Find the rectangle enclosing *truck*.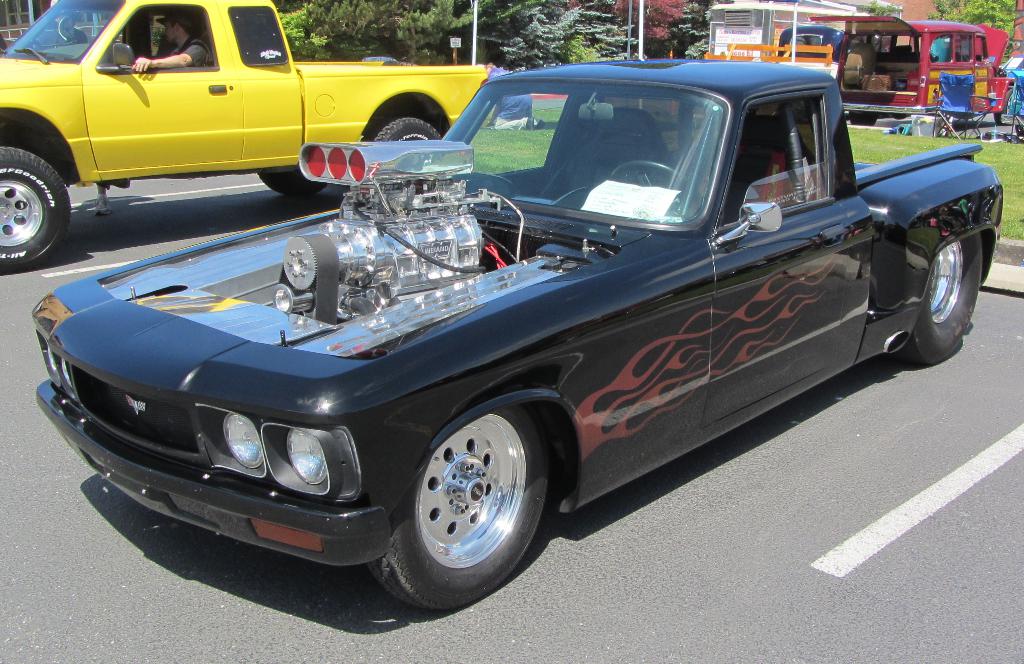
(701, 22, 841, 76).
